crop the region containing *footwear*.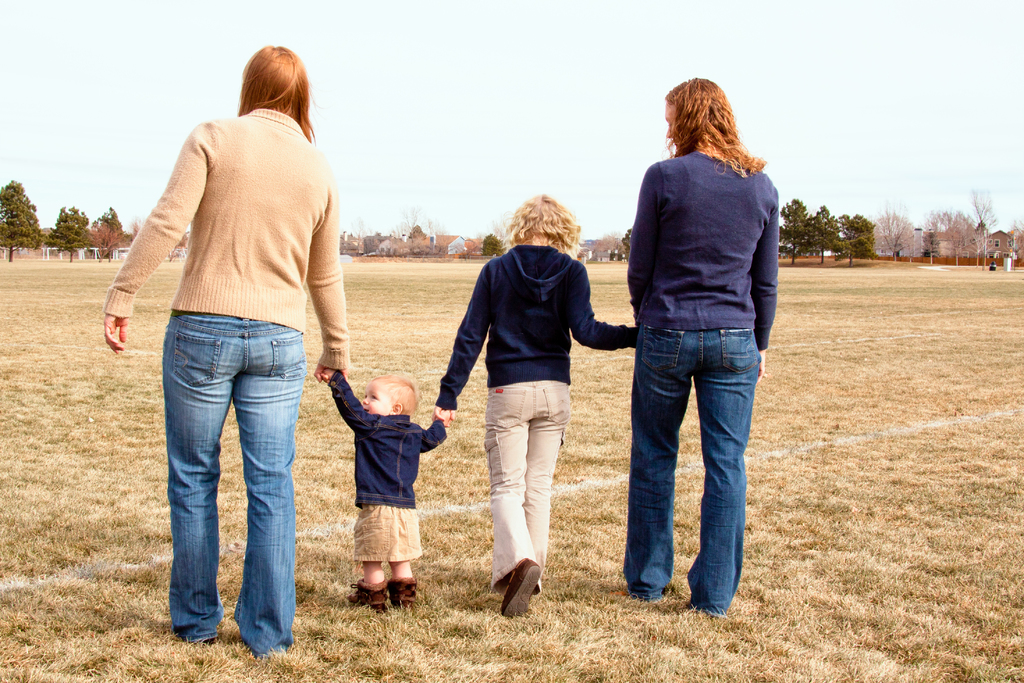
Crop region: <region>391, 568, 428, 609</region>.
